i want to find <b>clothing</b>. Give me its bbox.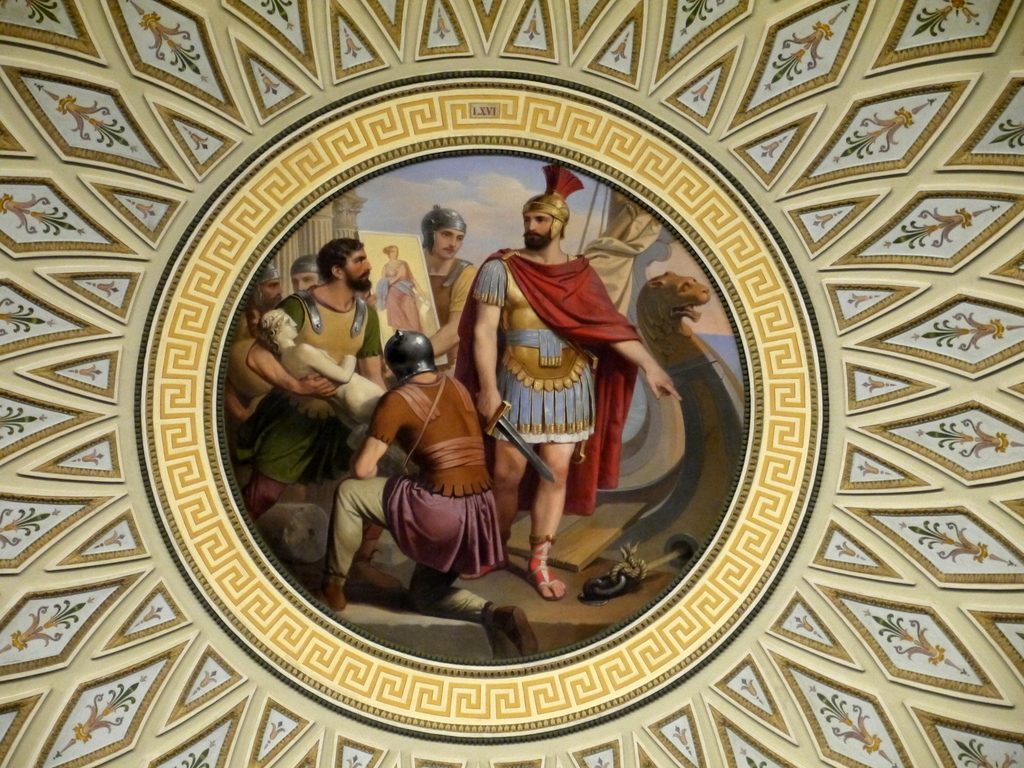
[444, 244, 643, 517].
